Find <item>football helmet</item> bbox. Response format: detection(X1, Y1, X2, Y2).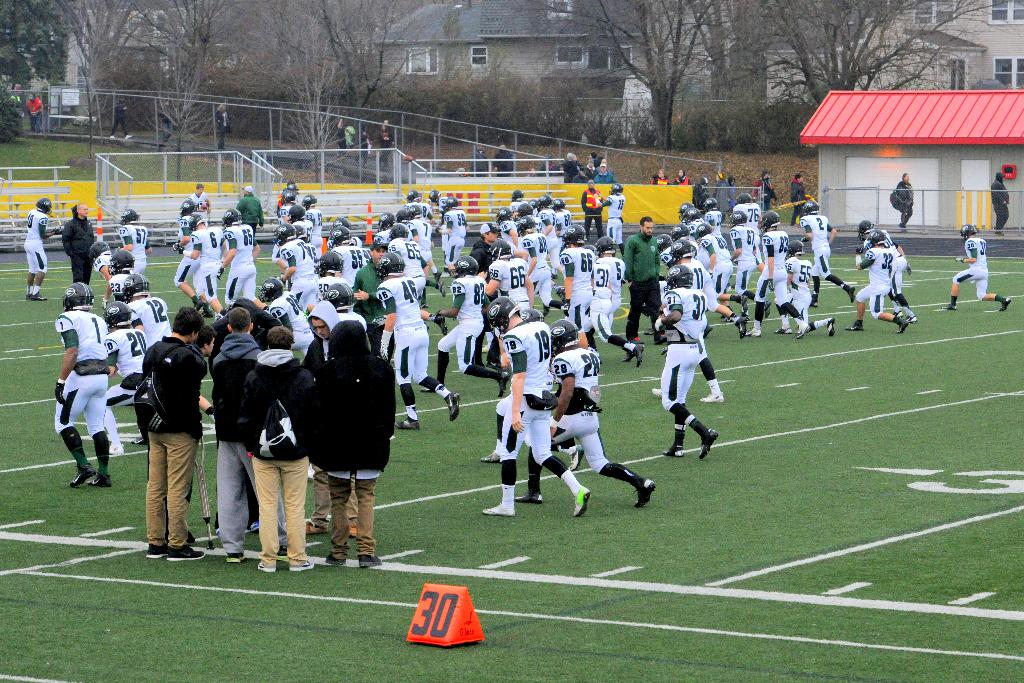
detection(279, 190, 296, 204).
